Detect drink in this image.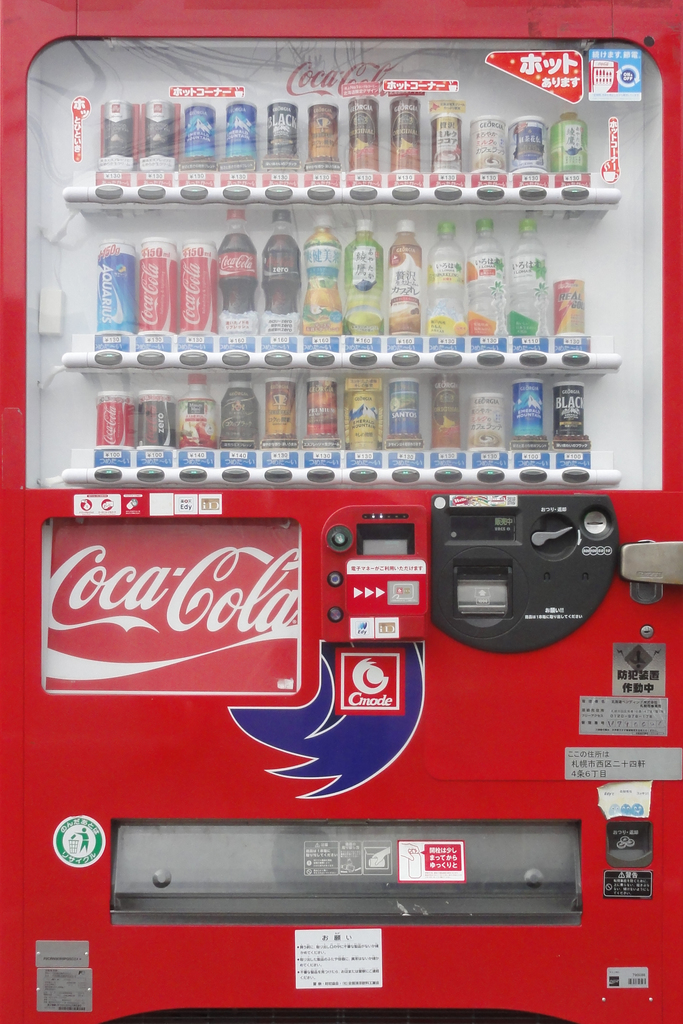
Detection: Rect(265, 101, 293, 161).
